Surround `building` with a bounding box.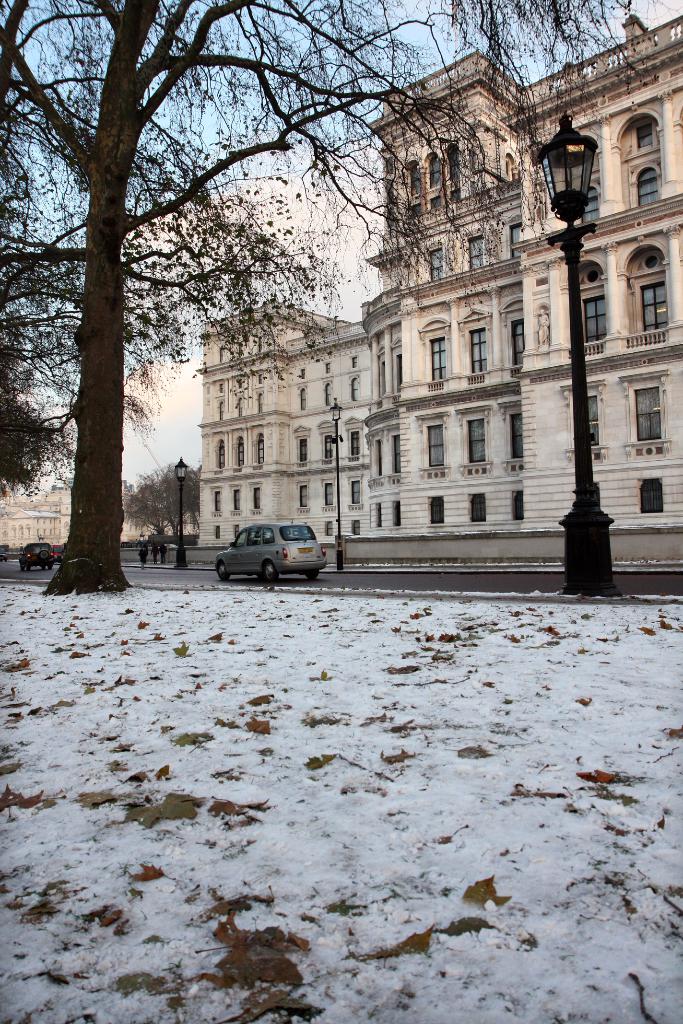
[0,486,151,548].
